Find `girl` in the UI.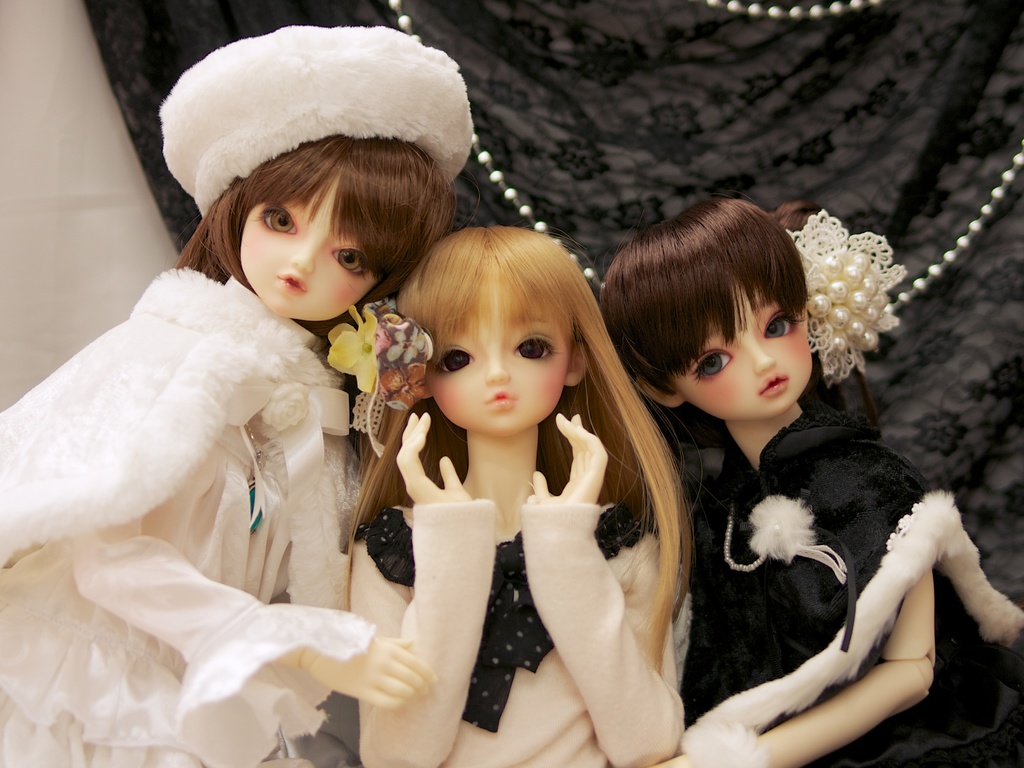
UI element at bbox(349, 229, 687, 767).
